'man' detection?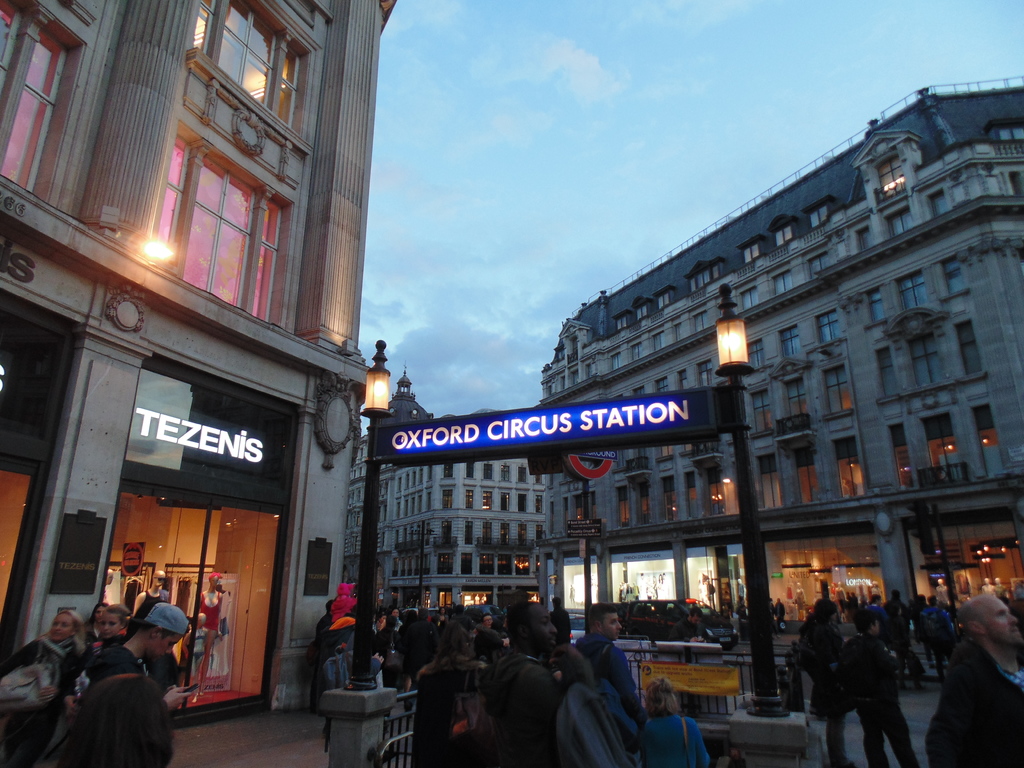
rect(668, 603, 710, 710)
